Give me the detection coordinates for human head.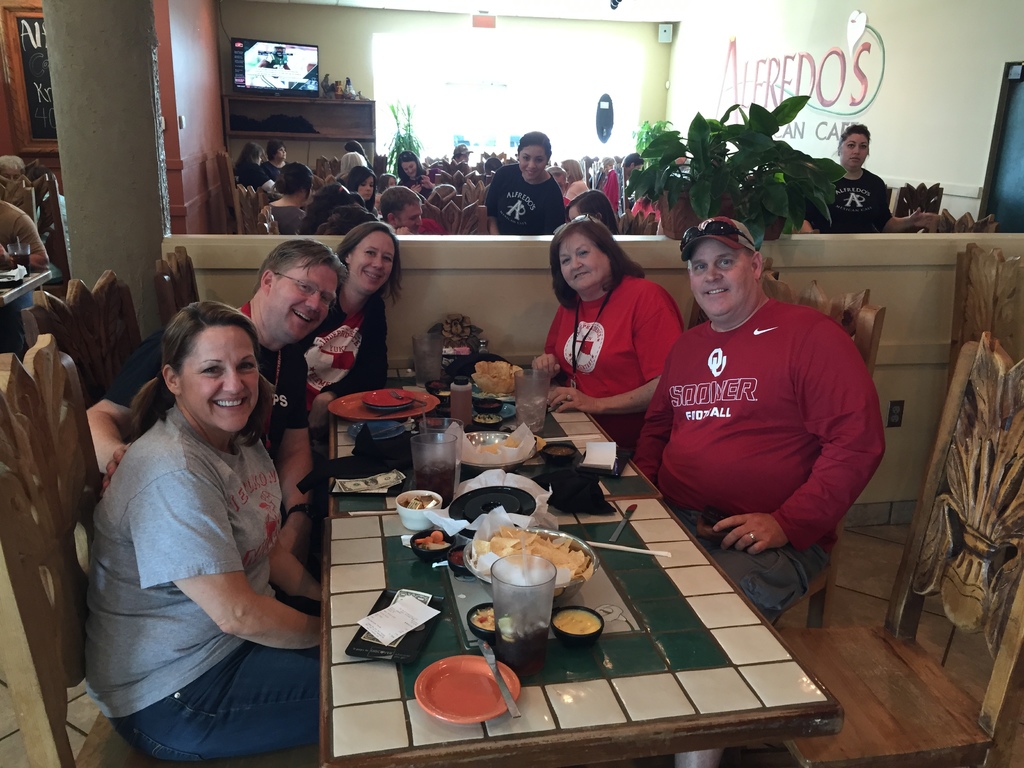
516,129,551,182.
